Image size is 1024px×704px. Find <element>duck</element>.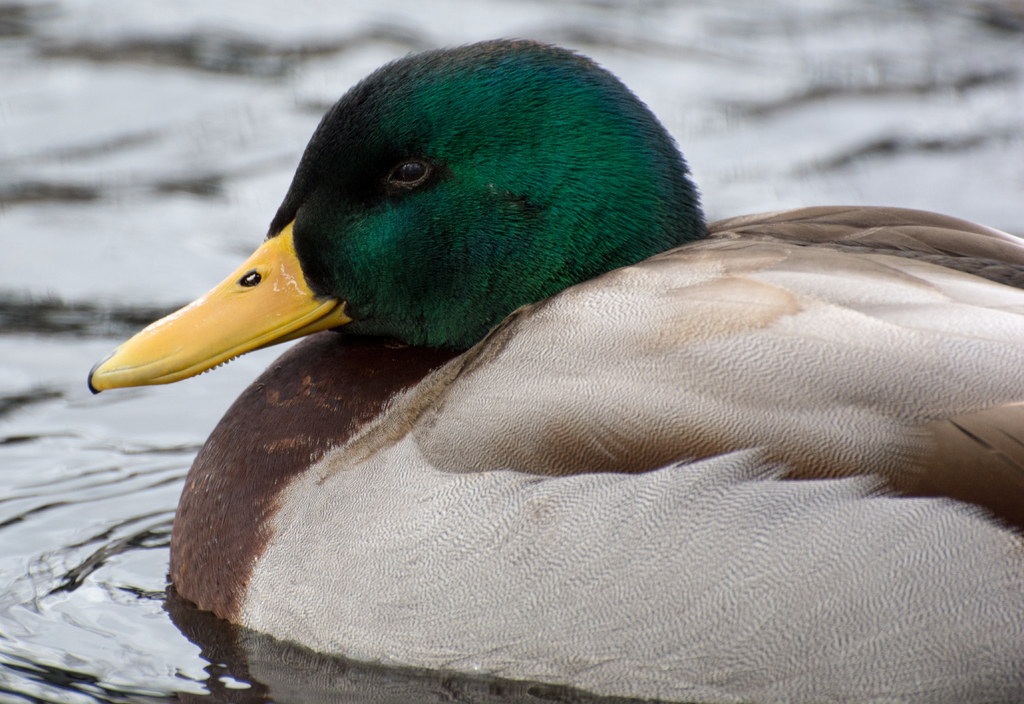
select_region(79, 37, 1023, 630).
